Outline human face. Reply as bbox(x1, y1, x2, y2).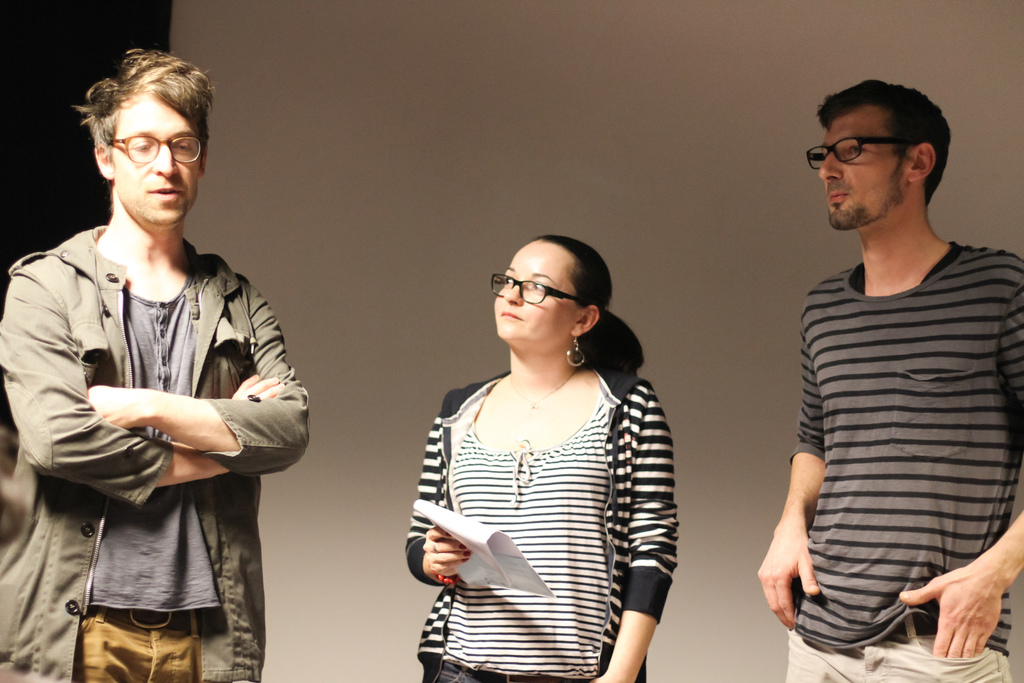
bbox(493, 236, 577, 341).
